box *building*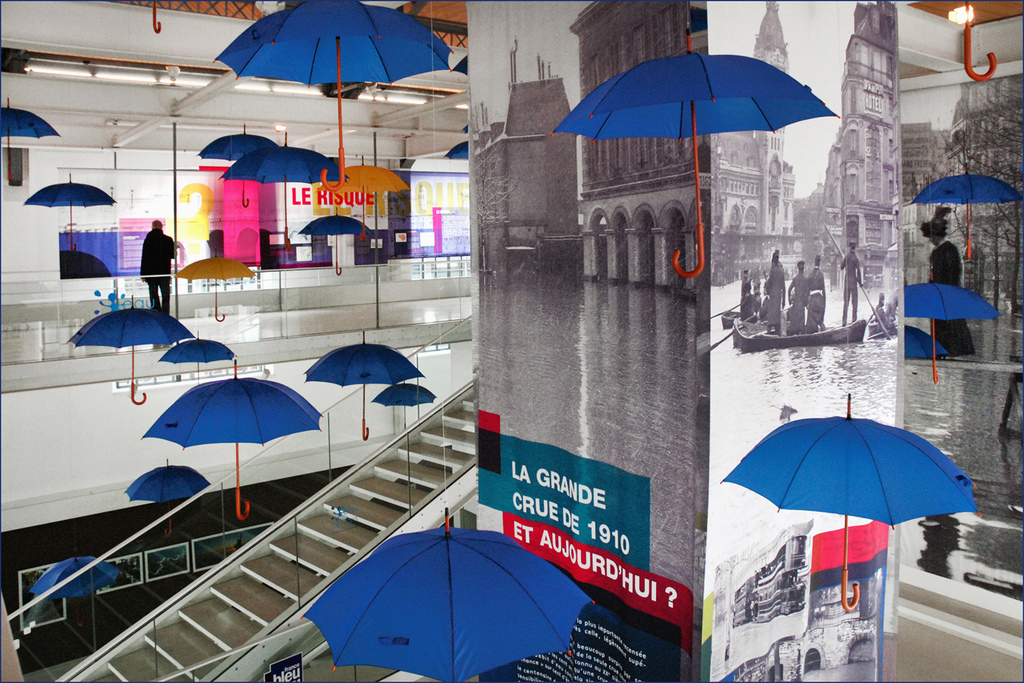
pyautogui.locateOnScreen(899, 71, 1023, 360)
